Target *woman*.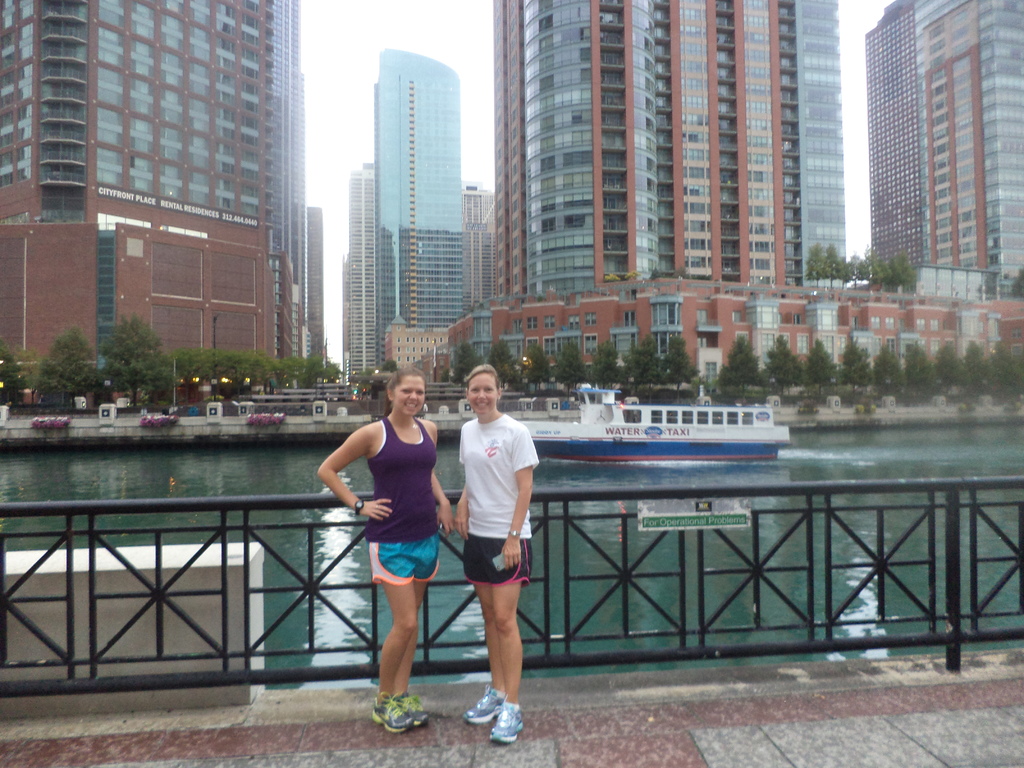
Target region: l=335, t=380, r=451, b=714.
